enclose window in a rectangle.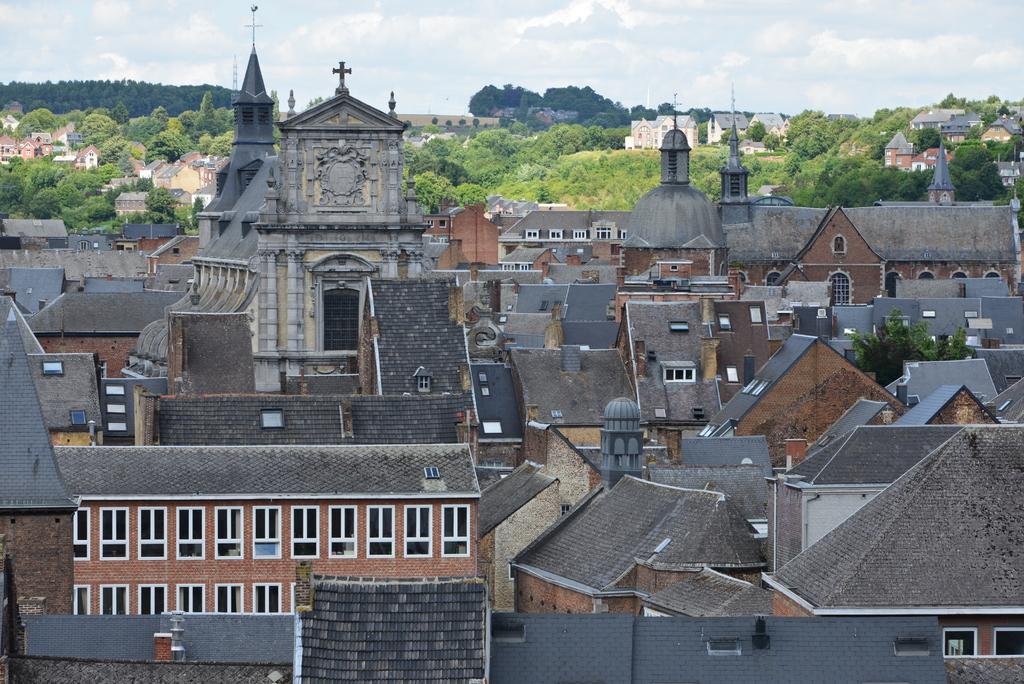
pyautogui.locateOnScreen(941, 625, 981, 655).
